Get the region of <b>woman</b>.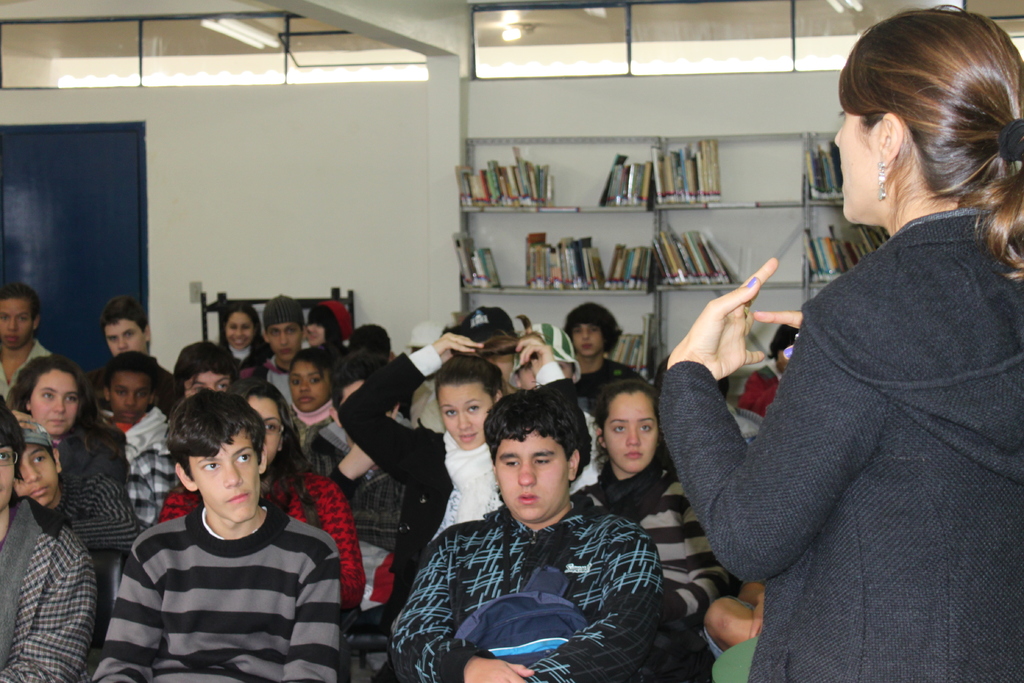
[218, 300, 264, 397].
